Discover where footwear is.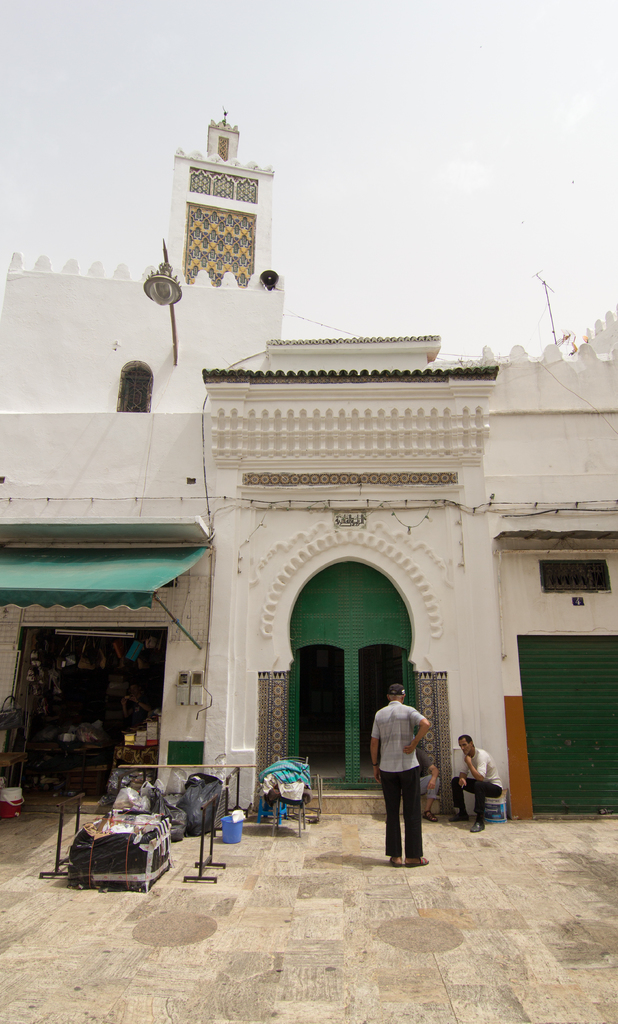
Discovered at bbox=(423, 803, 441, 829).
